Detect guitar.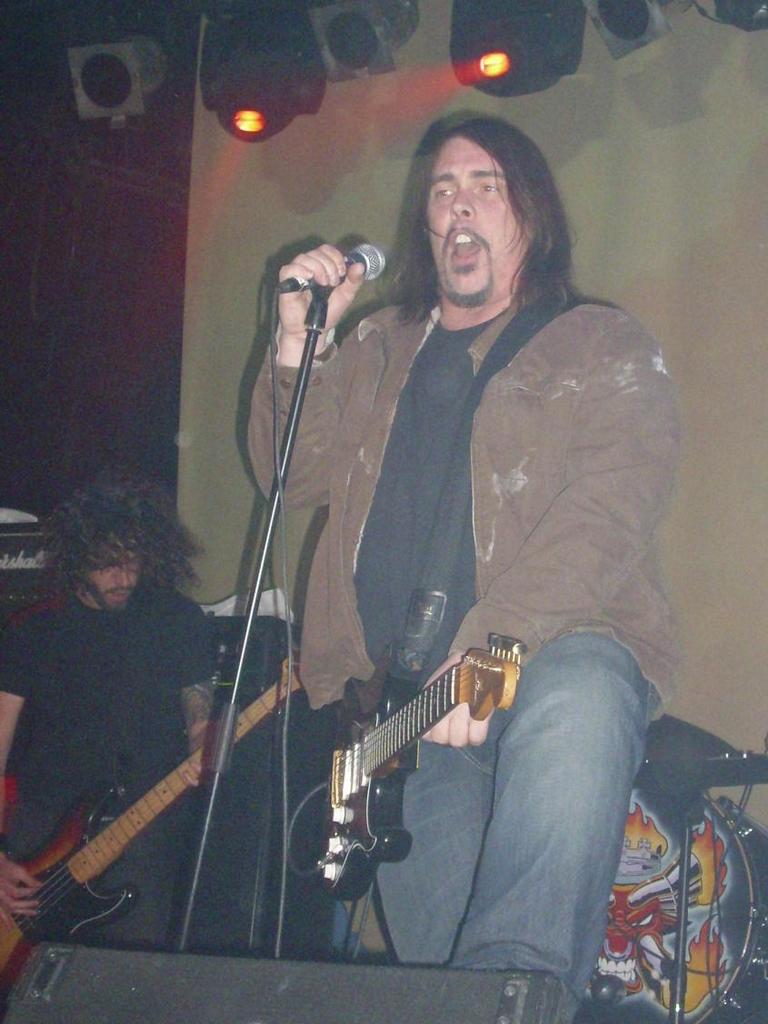
Detected at 0:648:319:988.
